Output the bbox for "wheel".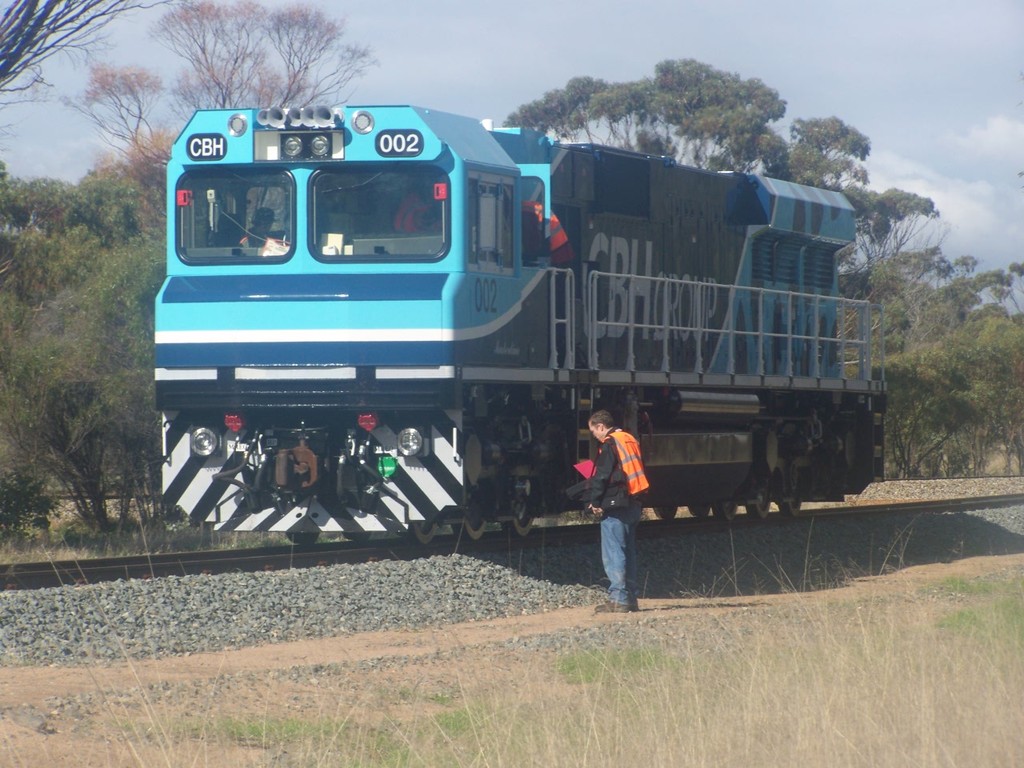
l=653, t=505, r=678, b=521.
